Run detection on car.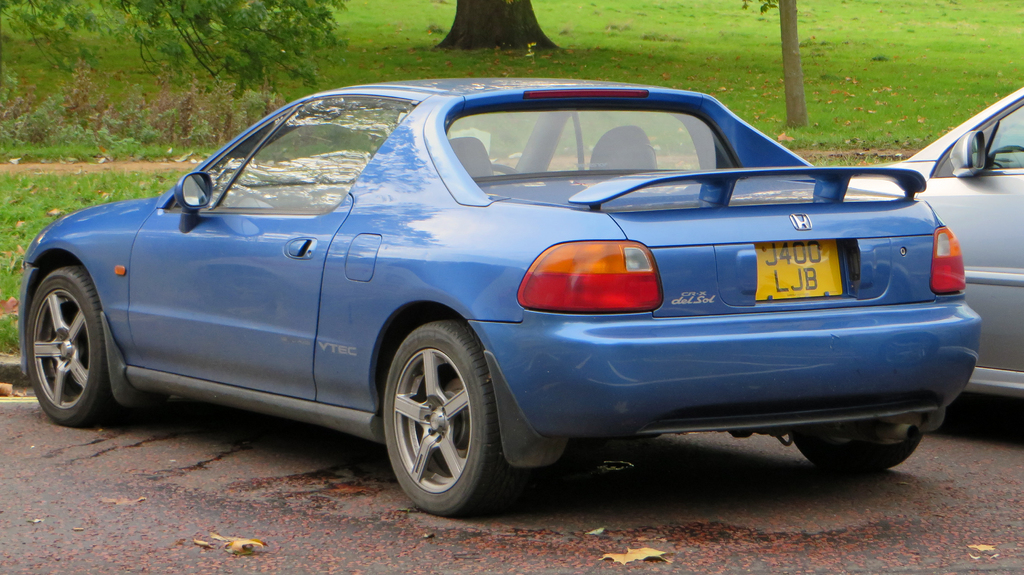
Result: {"x1": 774, "y1": 86, "x2": 1023, "y2": 437}.
